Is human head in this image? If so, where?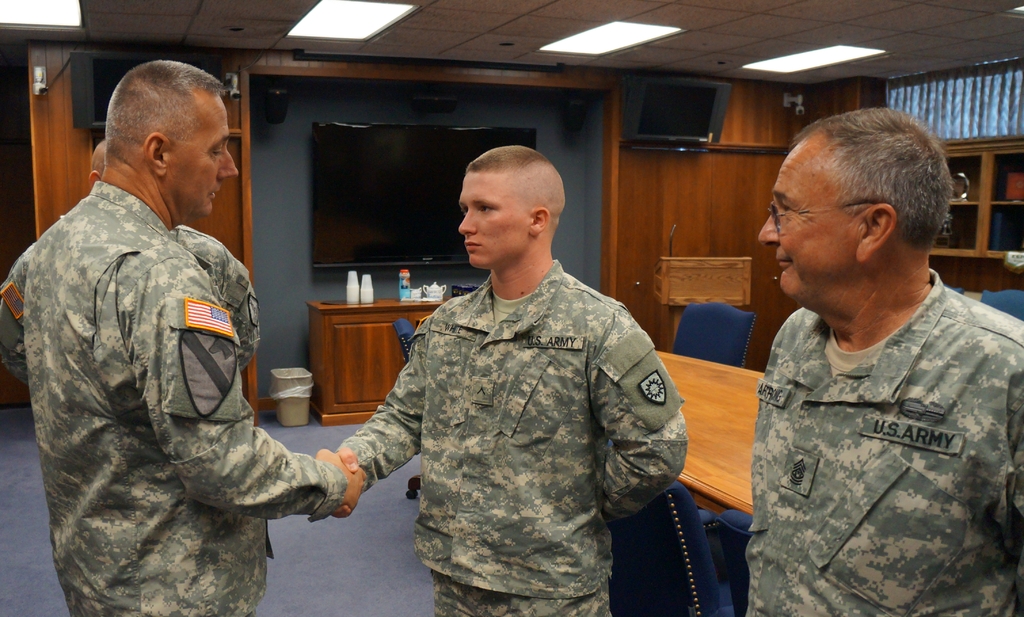
Yes, at box=[448, 136, 571, 264].
